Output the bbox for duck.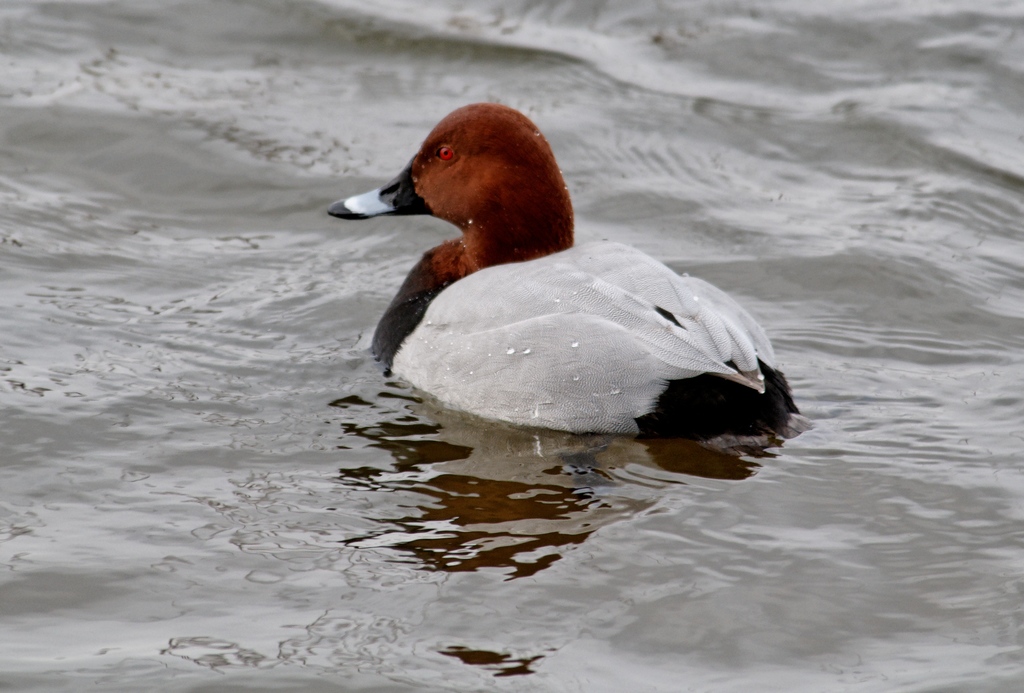
[x1=314, y1=99, x2=801, y2=444].
